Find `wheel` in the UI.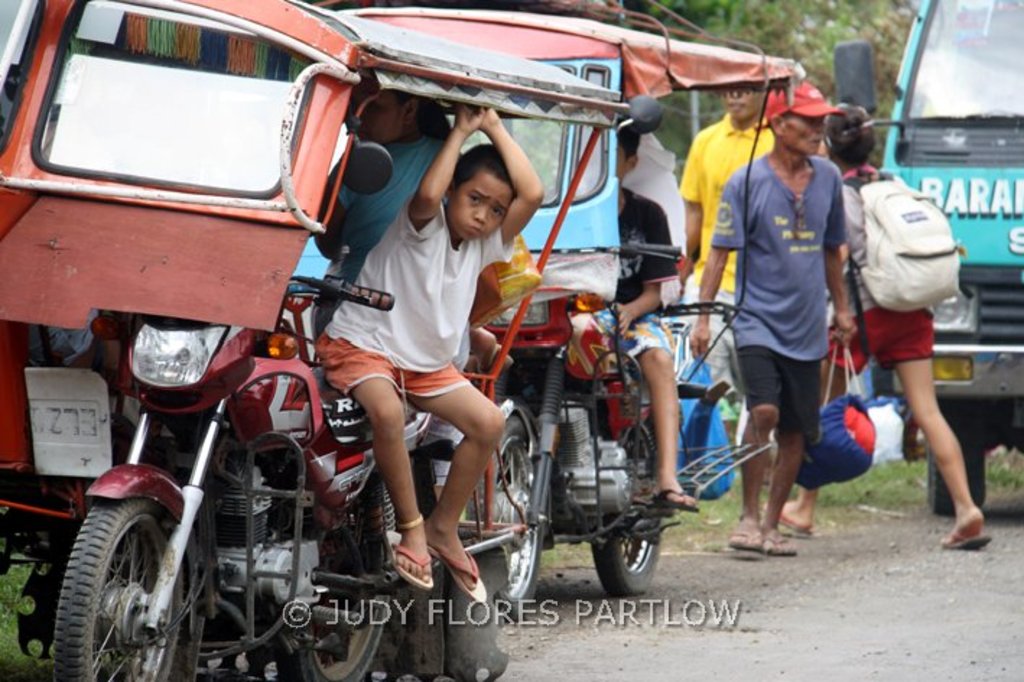
UI element at left=589, top=416, right=669, bottom=598.
